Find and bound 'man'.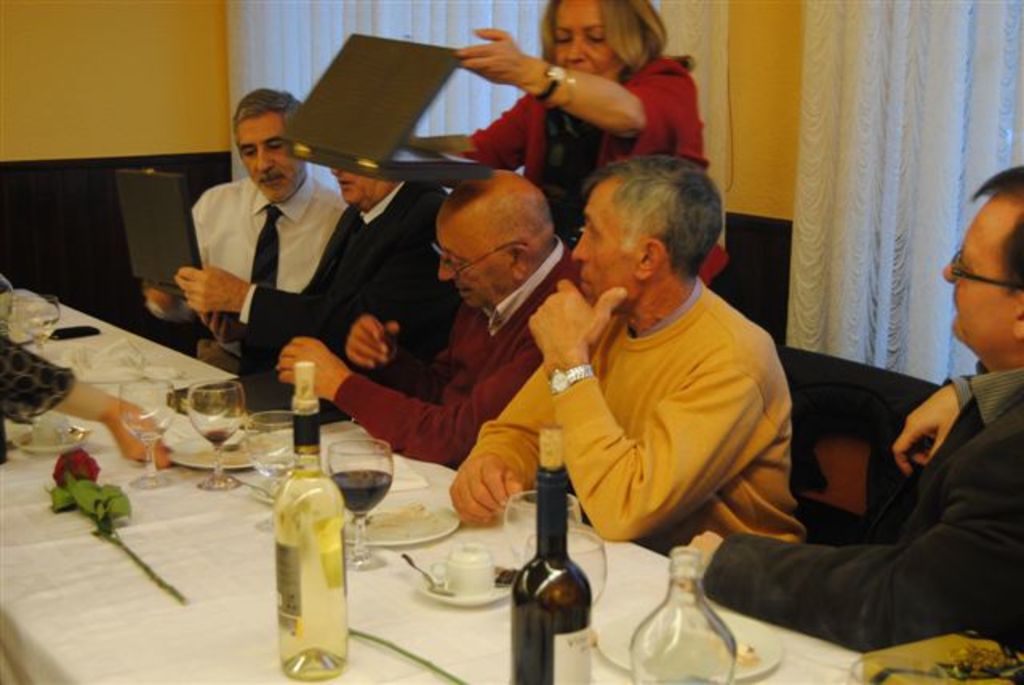
Bound: bbox=(485, 149, 814, 597).
